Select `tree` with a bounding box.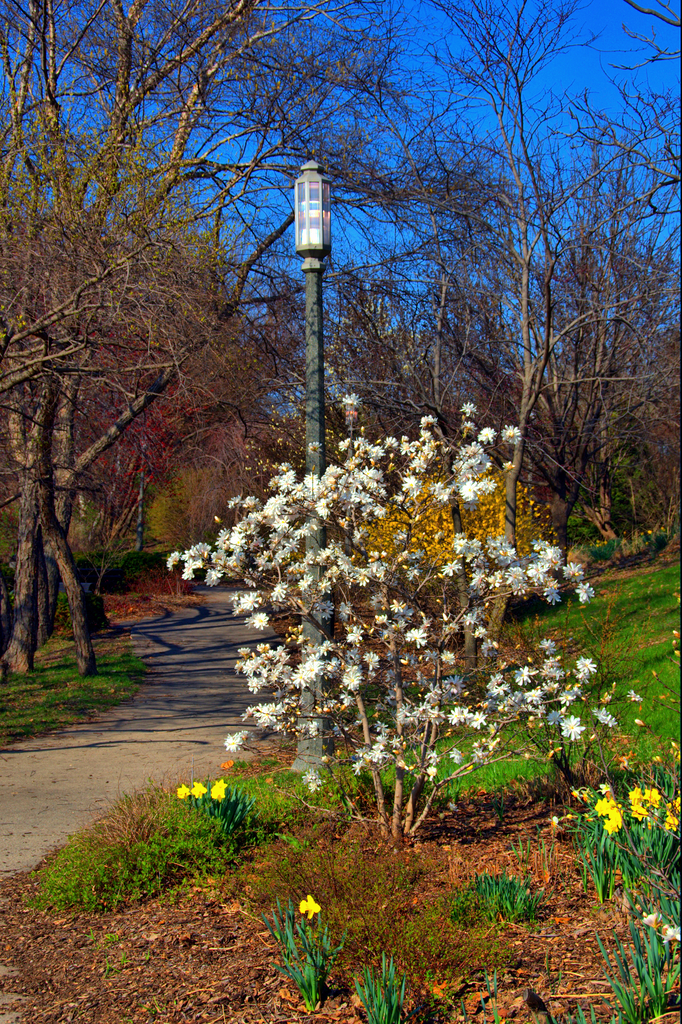
(295,0,681,600).
